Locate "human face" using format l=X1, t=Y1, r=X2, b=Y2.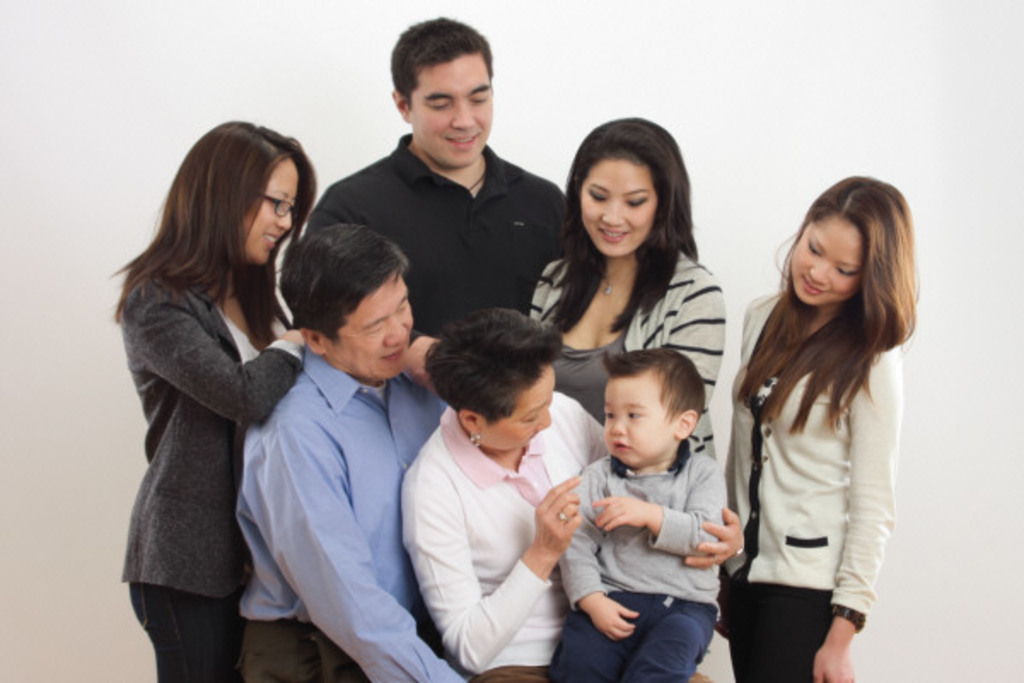
l=790, t=219, r=862, b=304.
